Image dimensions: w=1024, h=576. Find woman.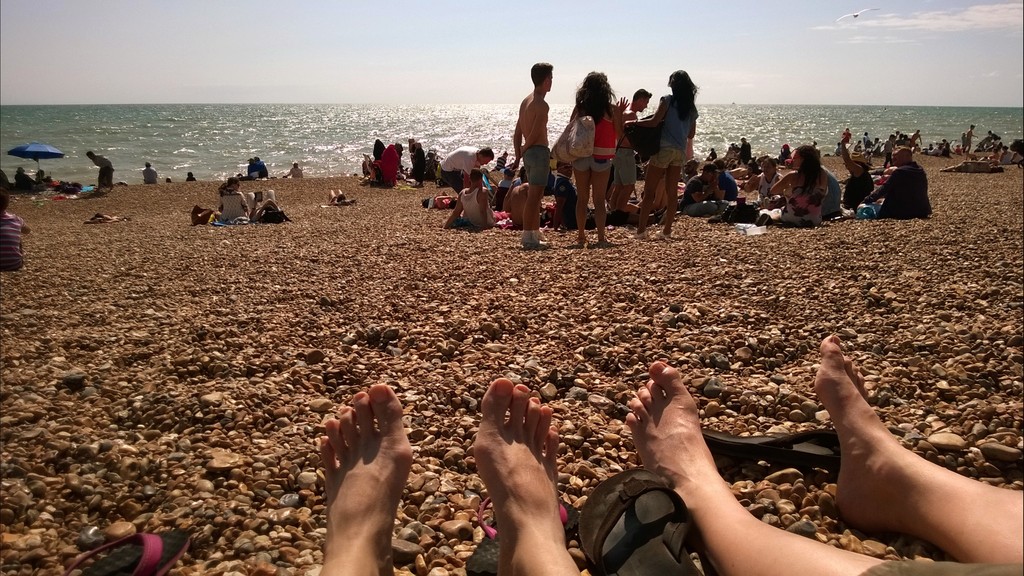
crop(769, 147, 846, 220).
